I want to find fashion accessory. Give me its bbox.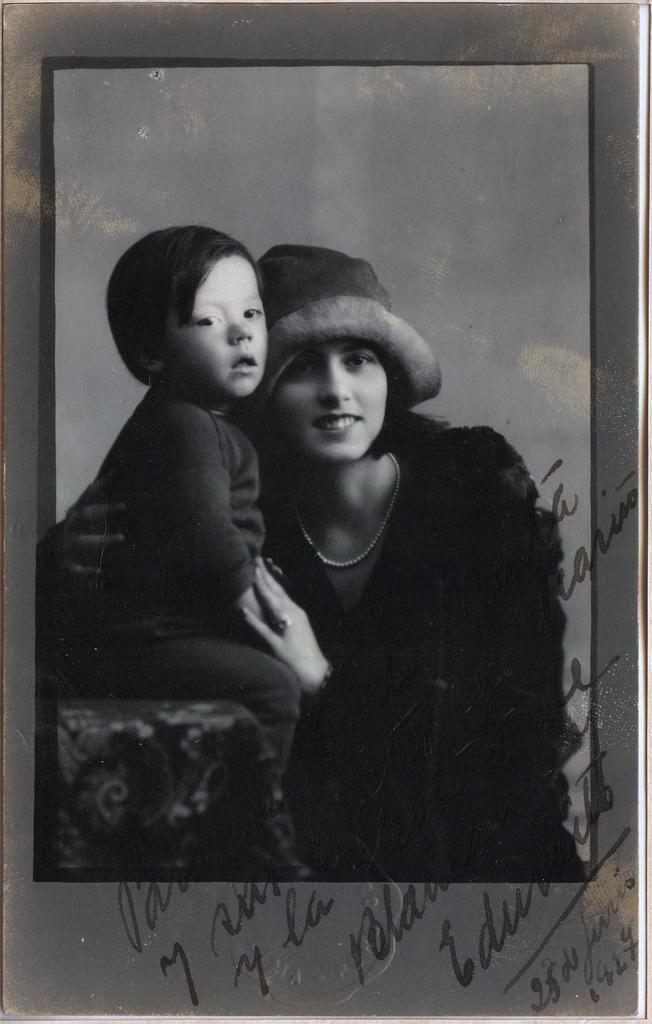
<box>276,614,290,631</box>.
